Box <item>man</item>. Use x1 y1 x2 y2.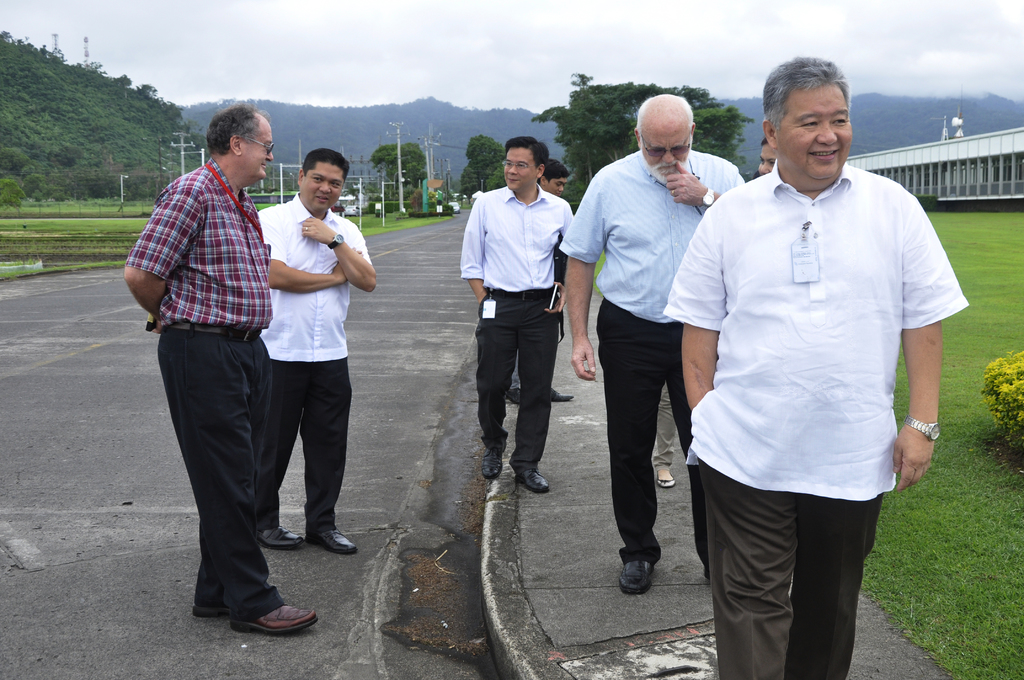
255 146 378 554.
